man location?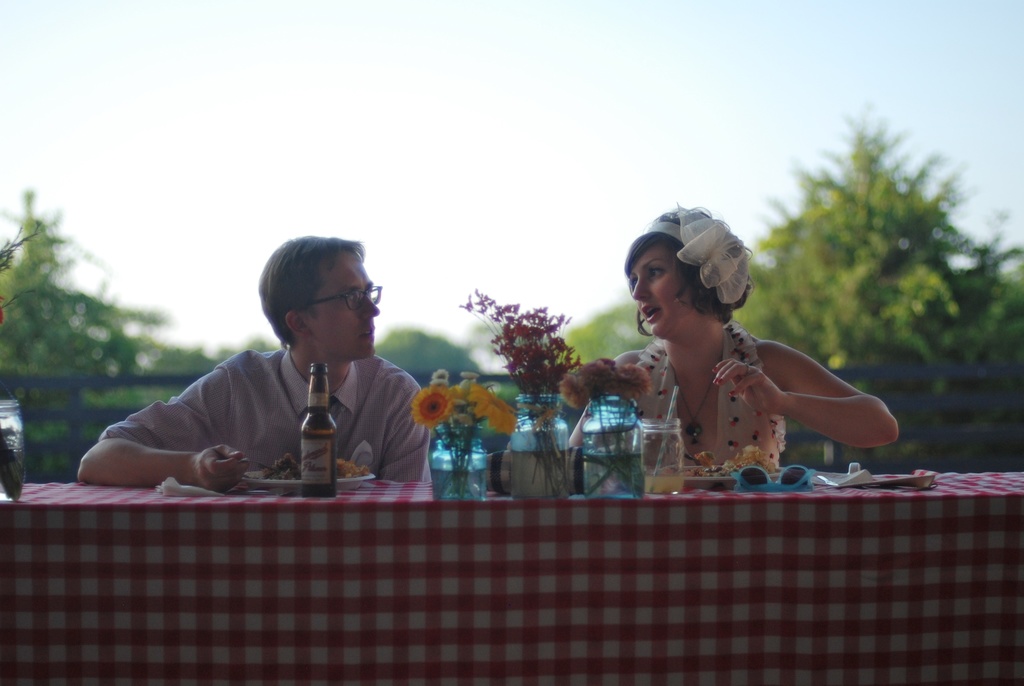
(68, 231, 429, 493)
